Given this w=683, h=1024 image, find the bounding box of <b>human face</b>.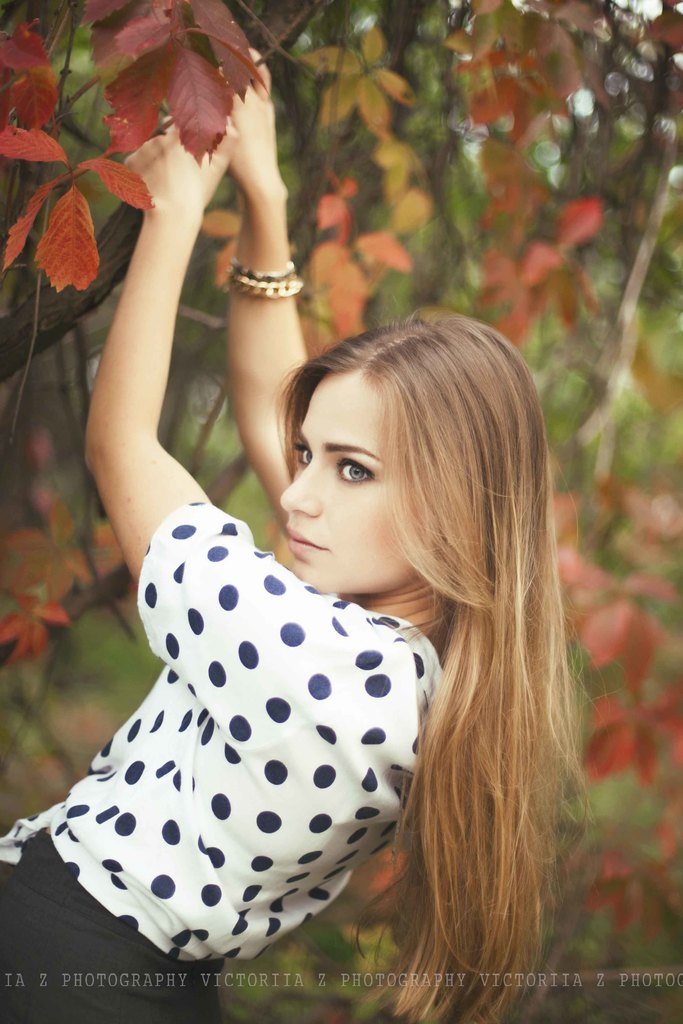
pyautogui.locateOnScreen(279, 371, 413, 593).
